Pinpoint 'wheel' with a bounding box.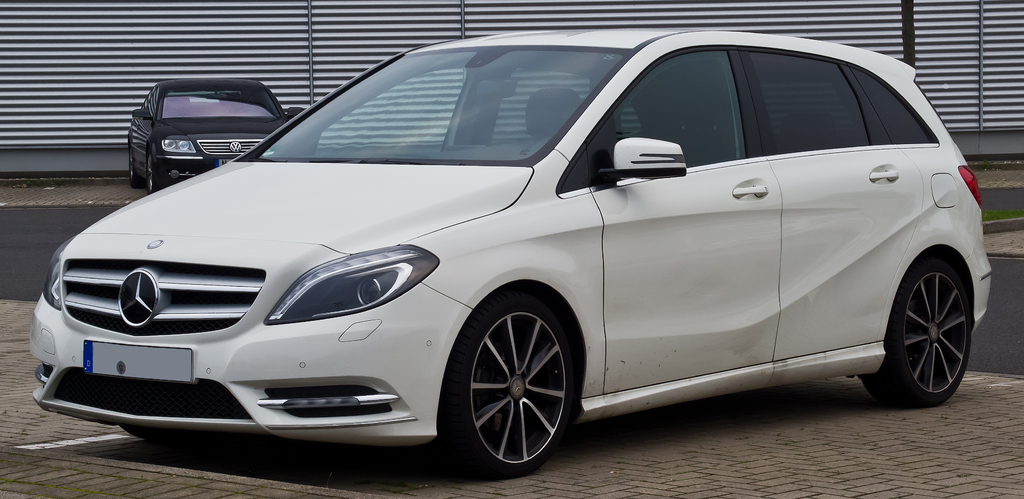
detection(122, 429, 172, 445).
